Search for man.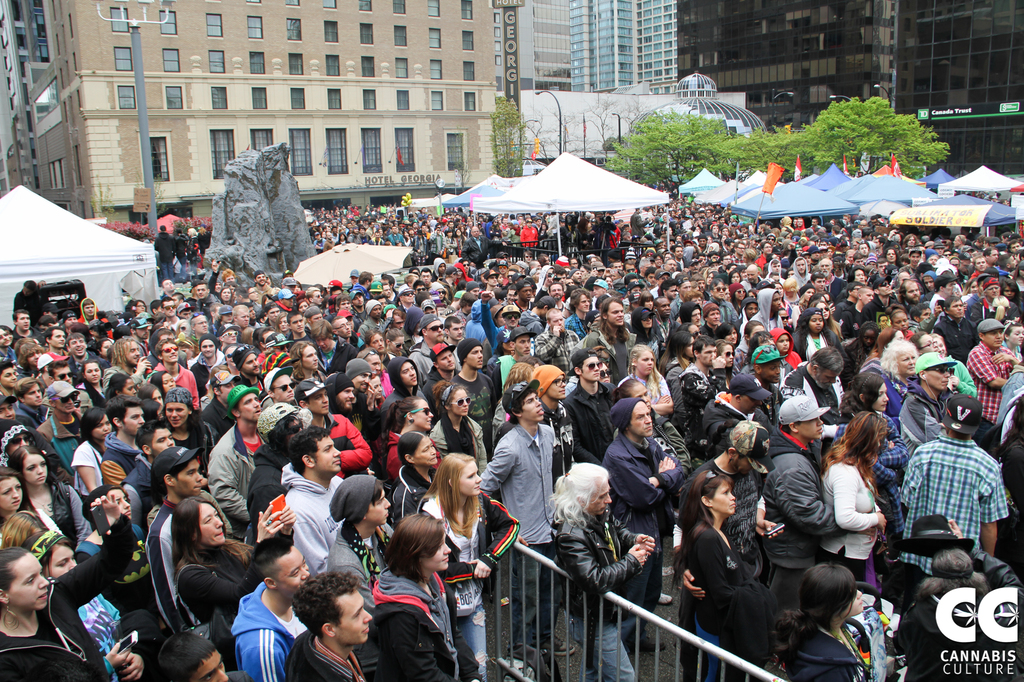
Found at (left=284, top=428, right=351, bottom=569).
